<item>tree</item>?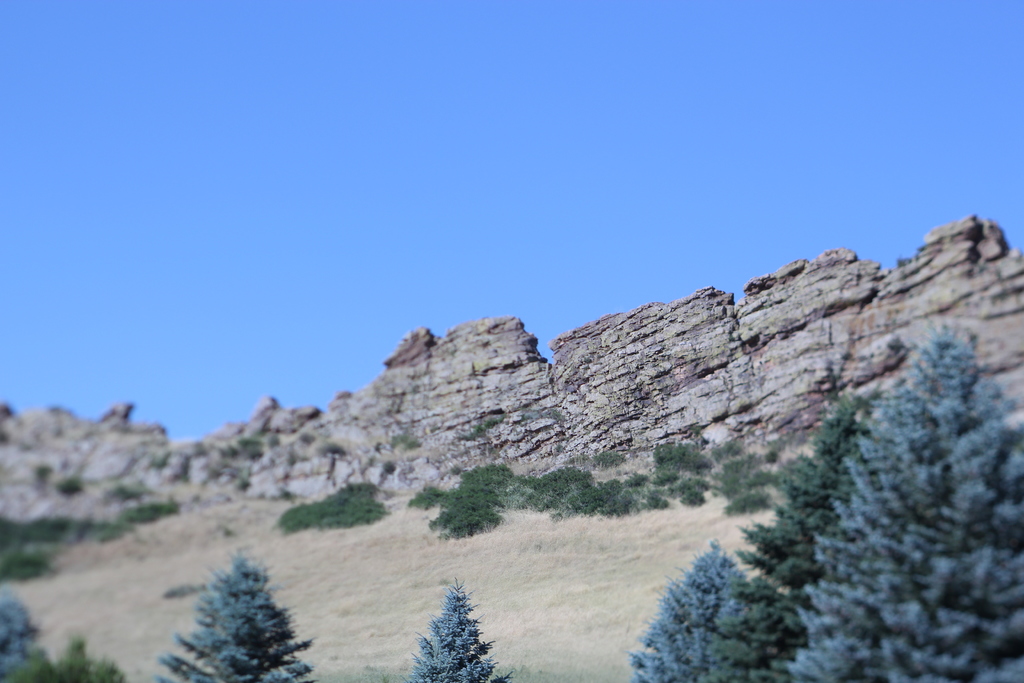
<box>802,315,1023,682</box>
